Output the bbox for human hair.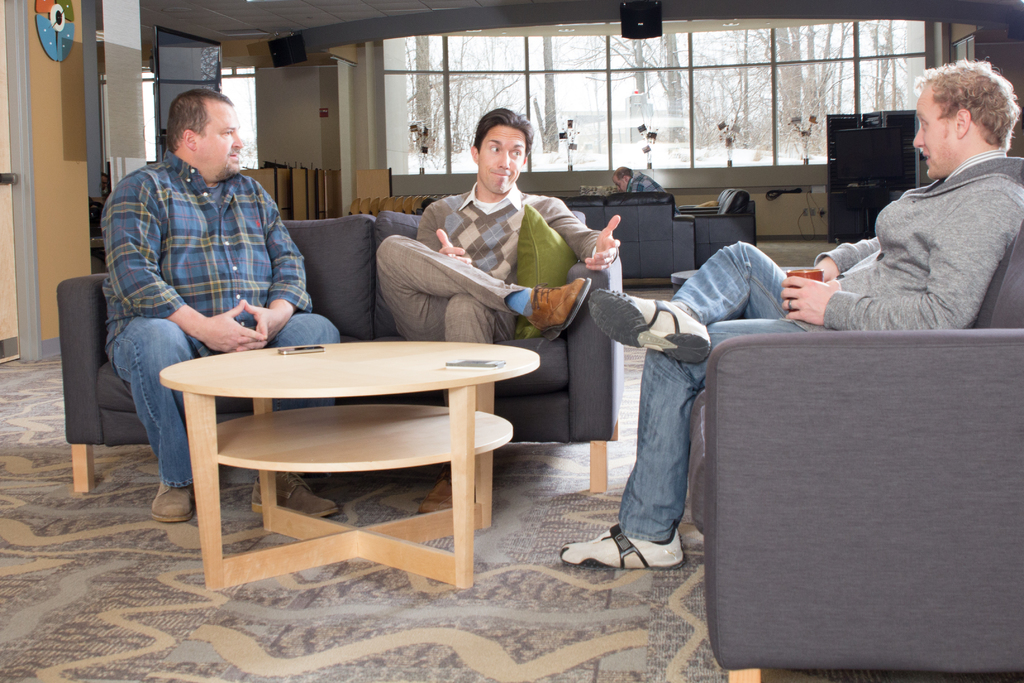
<box>475,104,532,151</box>.
